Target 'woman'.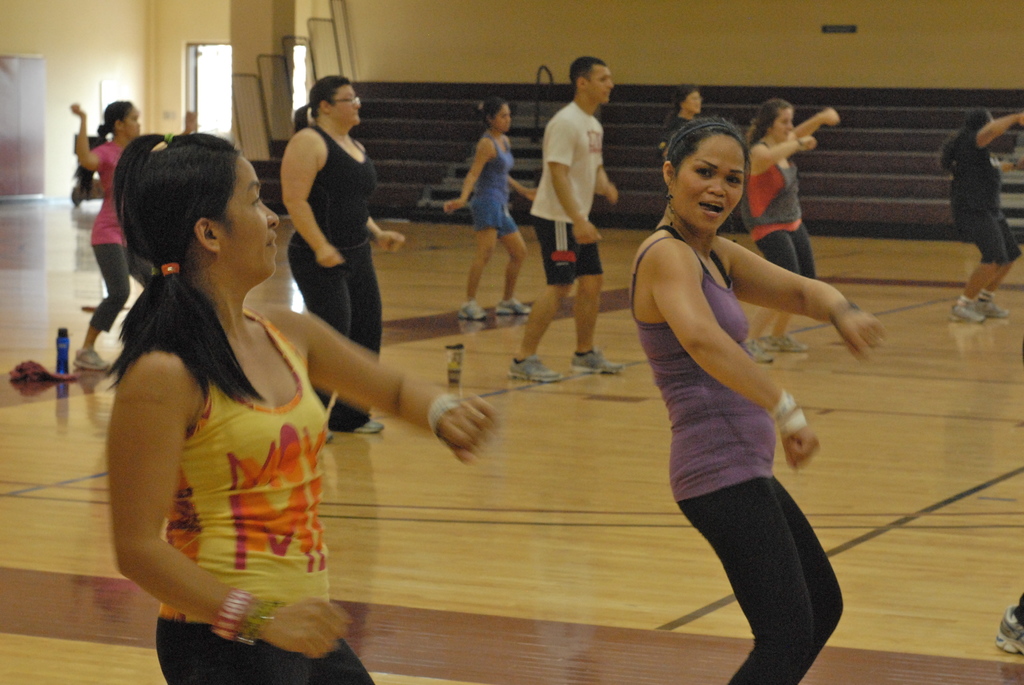
Target region: {"x1": 929, "y1": 104, "x2": 1023, "y2": 337}.
